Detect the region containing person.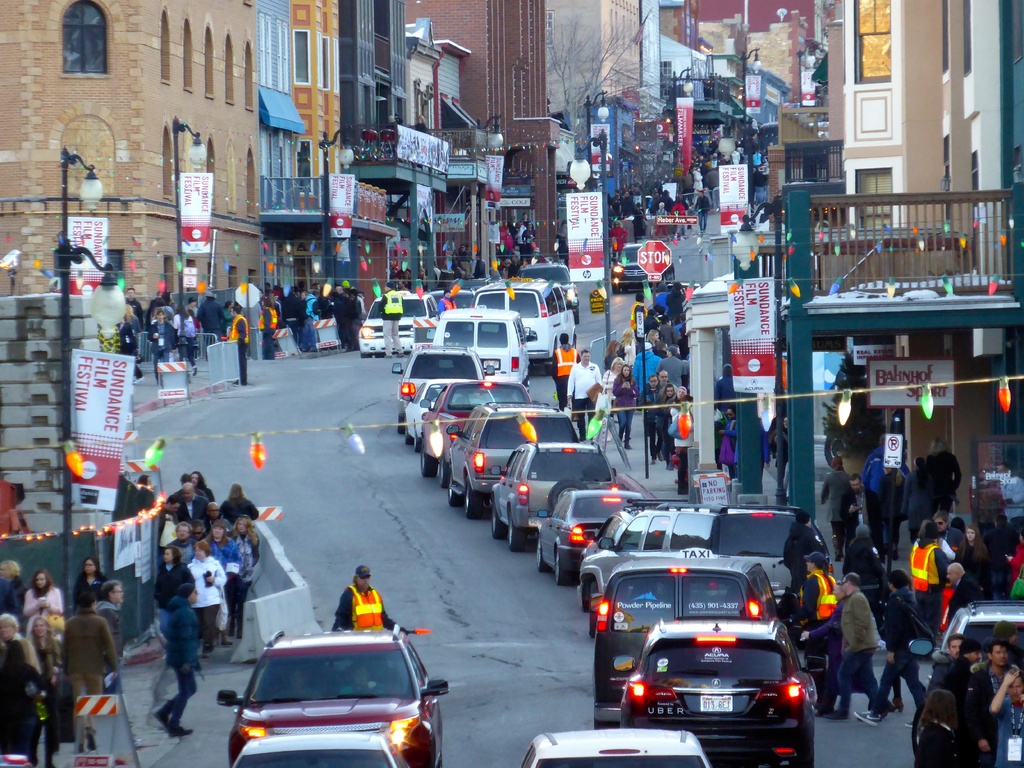
648:383:673:465.
